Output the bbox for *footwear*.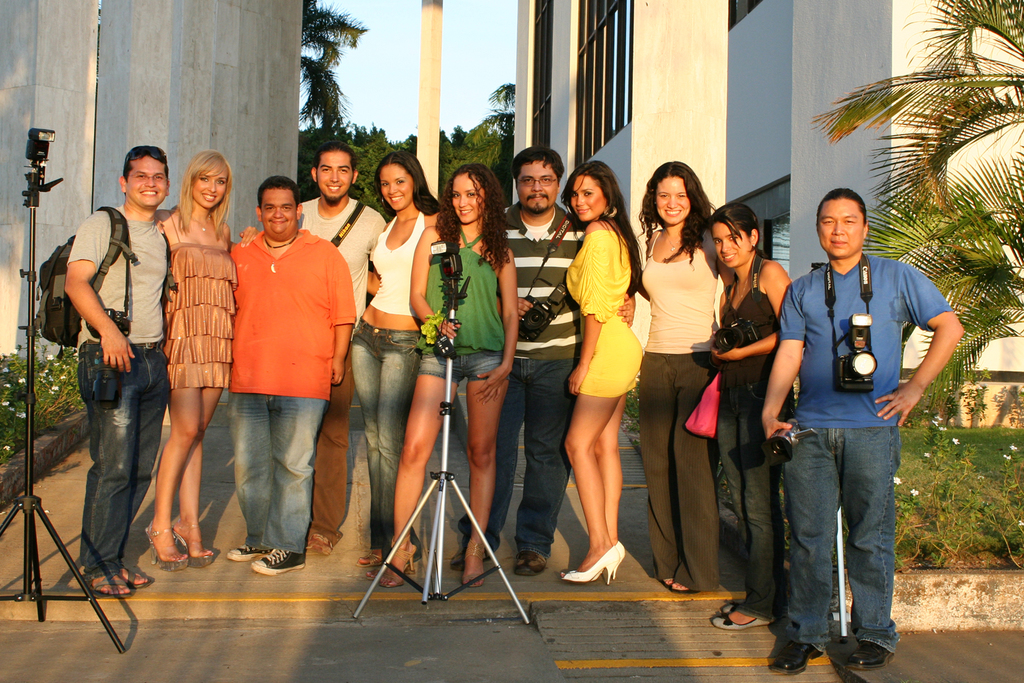
168, 510, 218, 568.
